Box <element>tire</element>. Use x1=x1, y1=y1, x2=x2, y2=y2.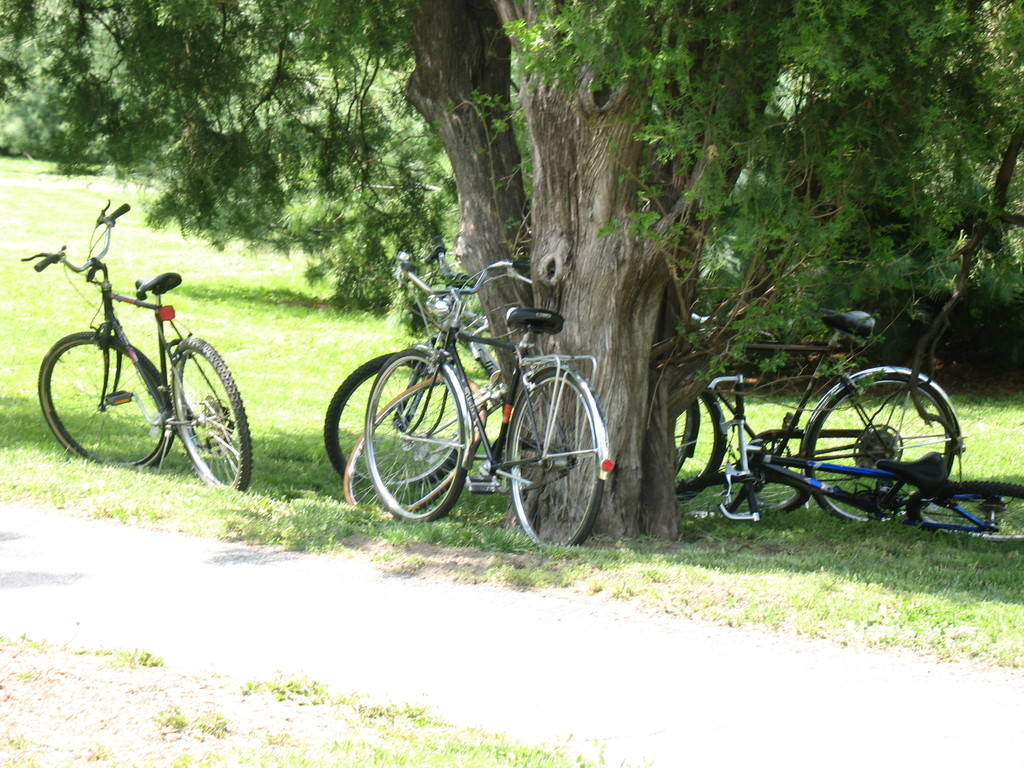
x1=673, y1=401, x2=696, y2=470.
